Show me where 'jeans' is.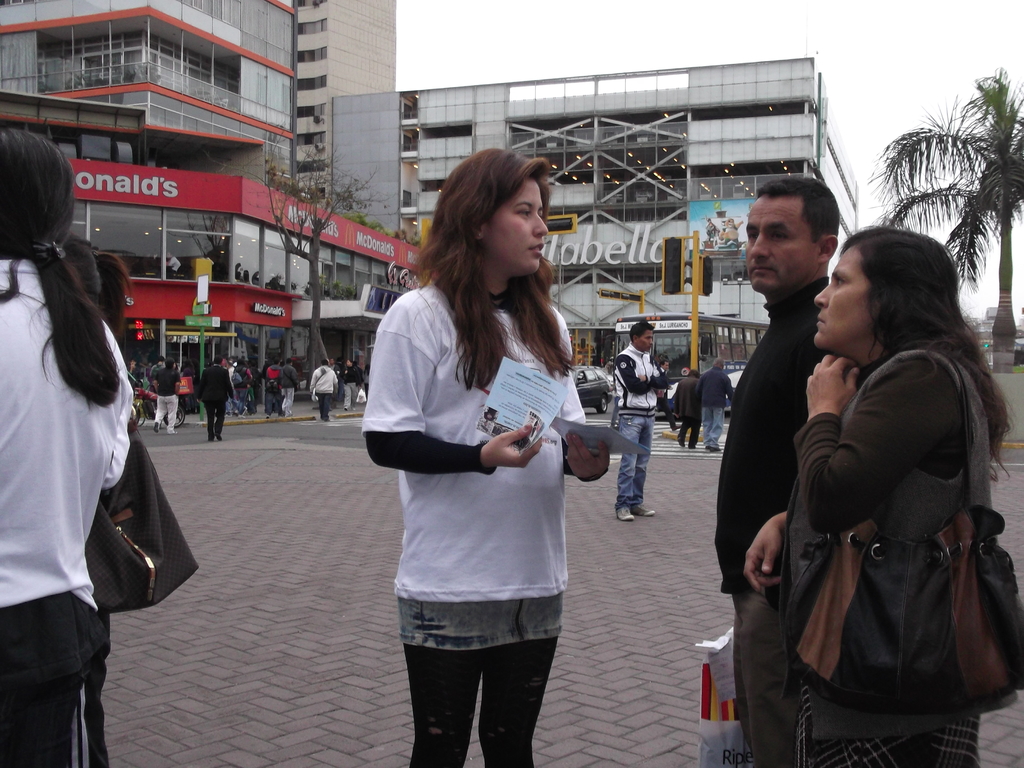
'jeans' is at left=388, top=582, right=563, bottom=641.
